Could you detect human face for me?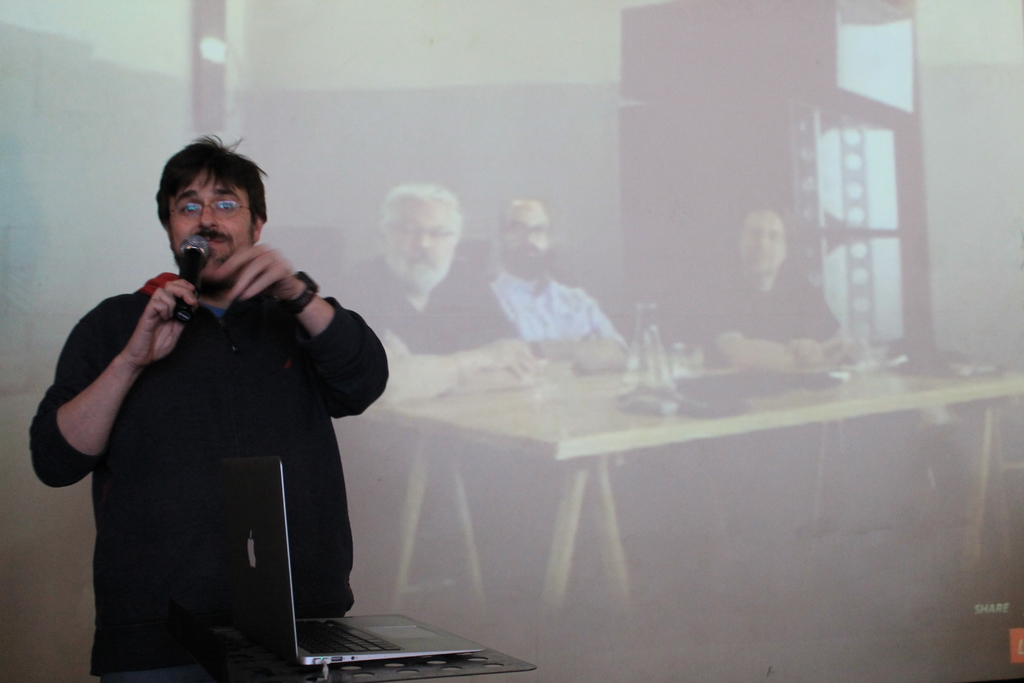
Detection result: box(737, 208, 787, 274).
